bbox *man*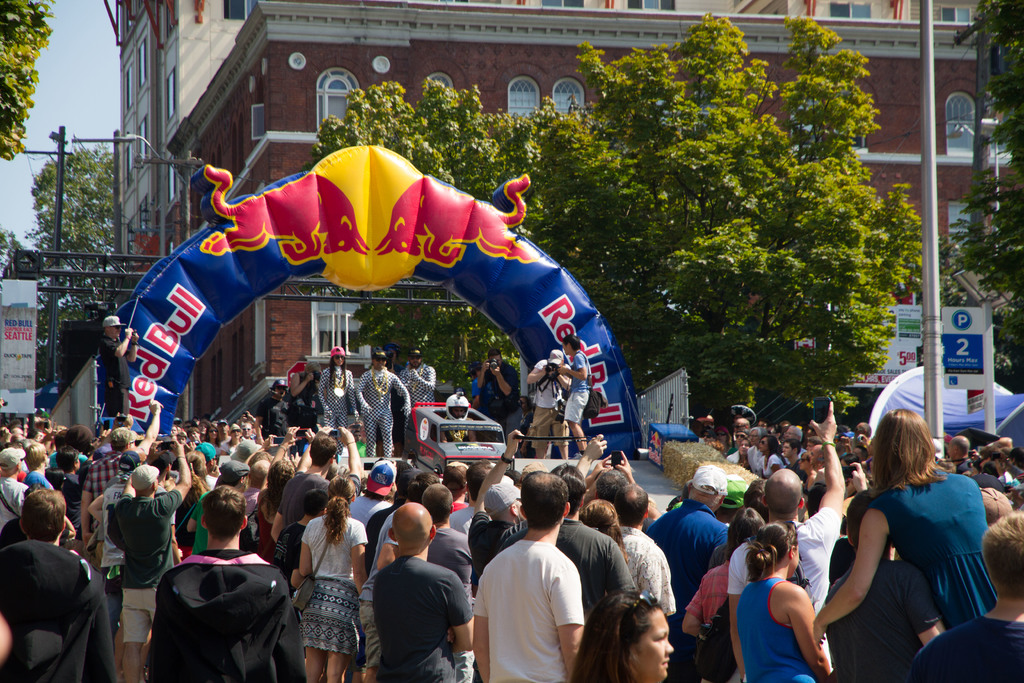
left=721, top=391, right=839, bottom=682
